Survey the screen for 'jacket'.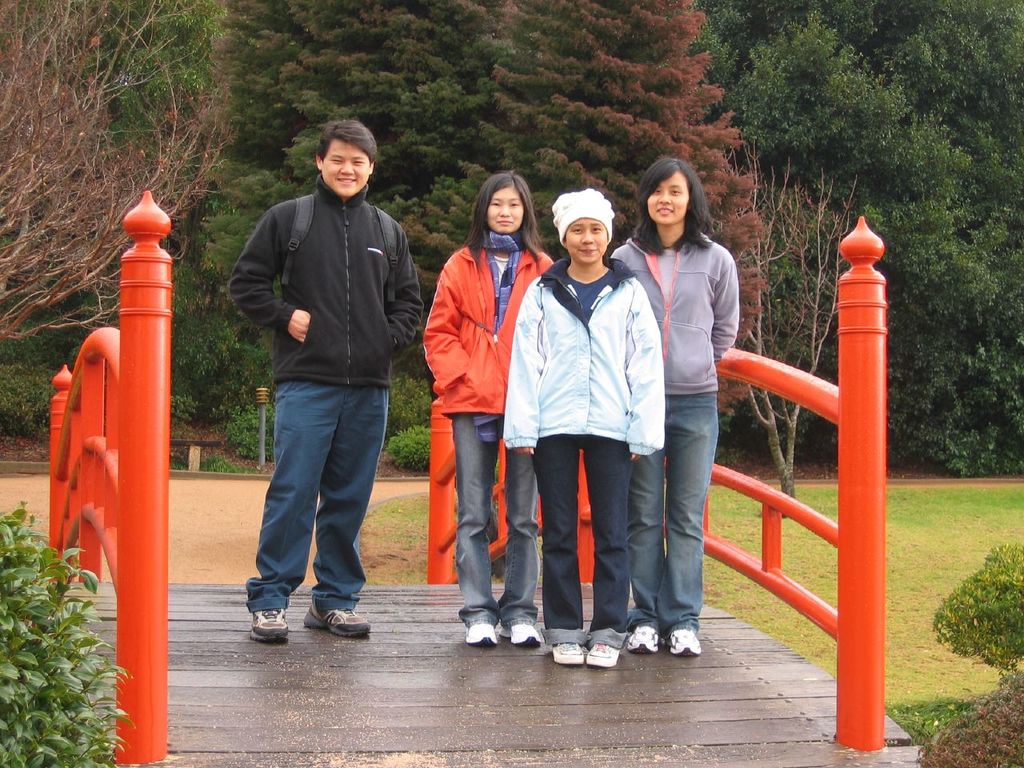
Survey found: x1=234, y1=139, x2=424, y2=402.
